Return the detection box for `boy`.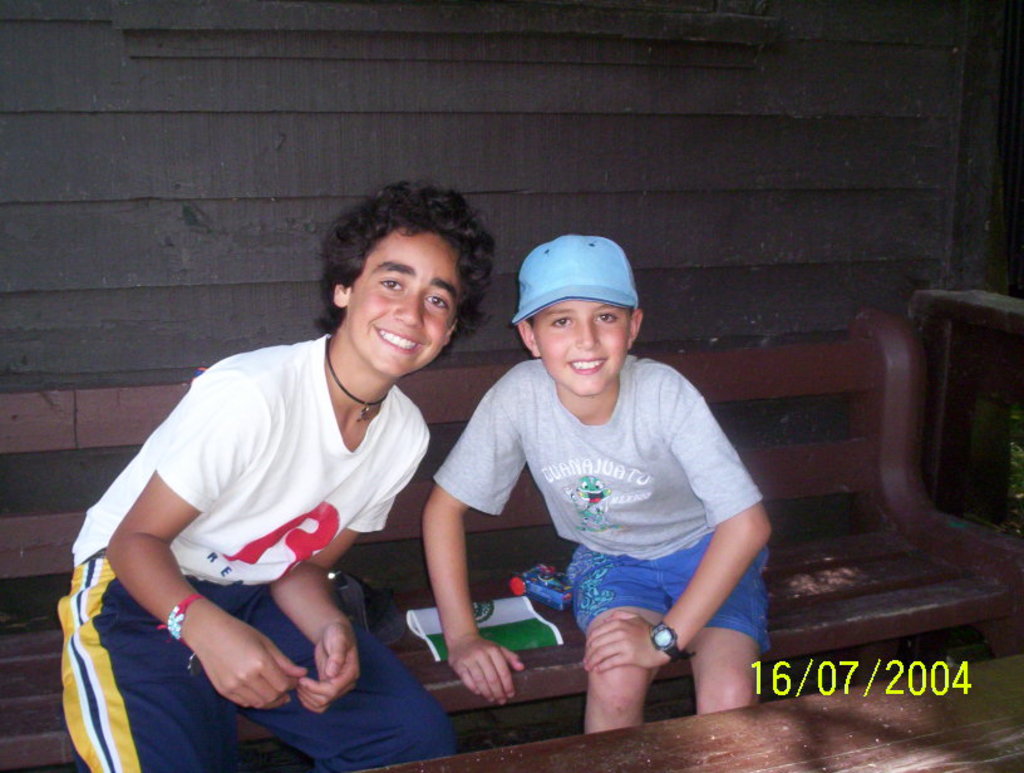
[left=63, top=172, right=493, bottom=772].
